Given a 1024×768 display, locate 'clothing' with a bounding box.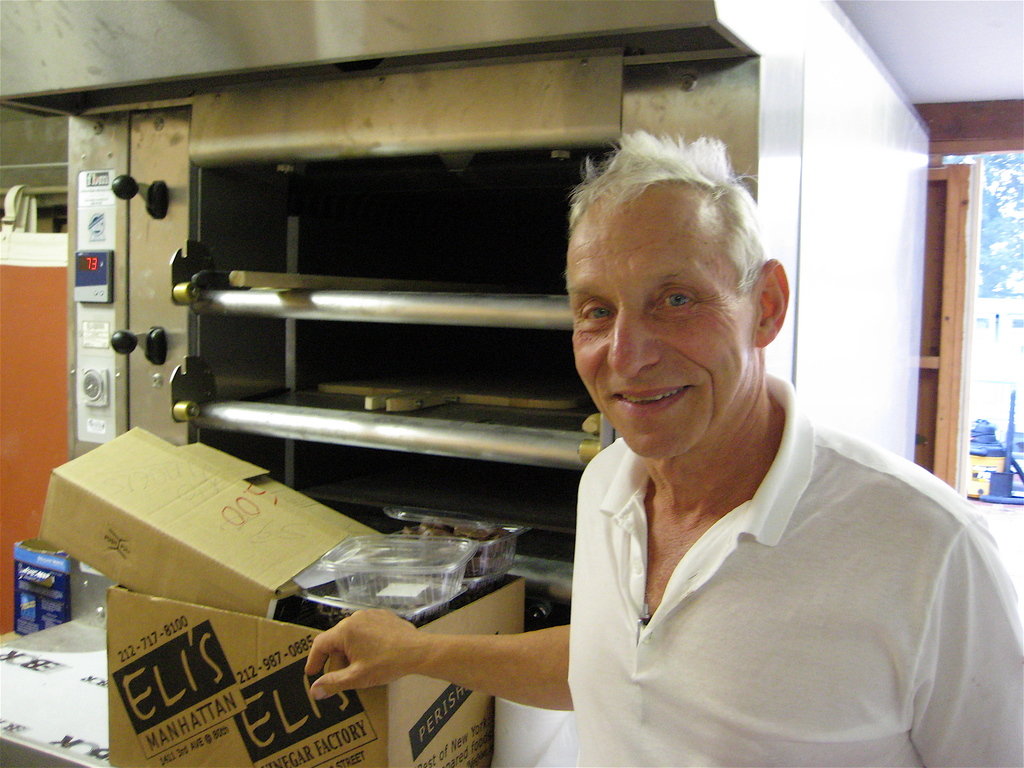
Located: (566, 372, 1023, 767).
